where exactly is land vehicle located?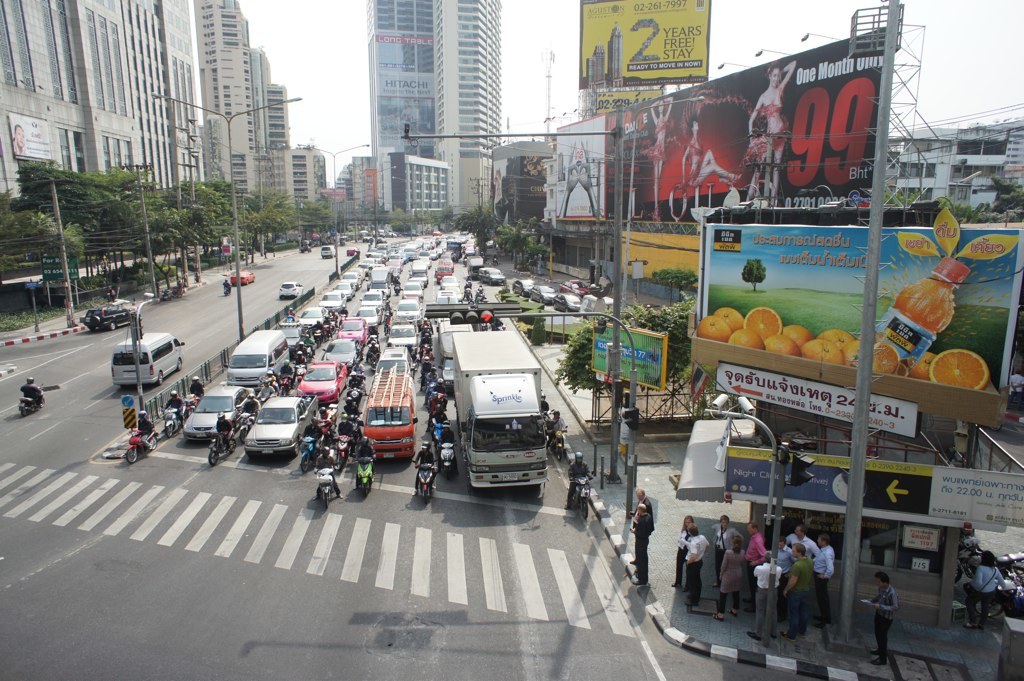
Its bounding box is 83:305:136:329.
